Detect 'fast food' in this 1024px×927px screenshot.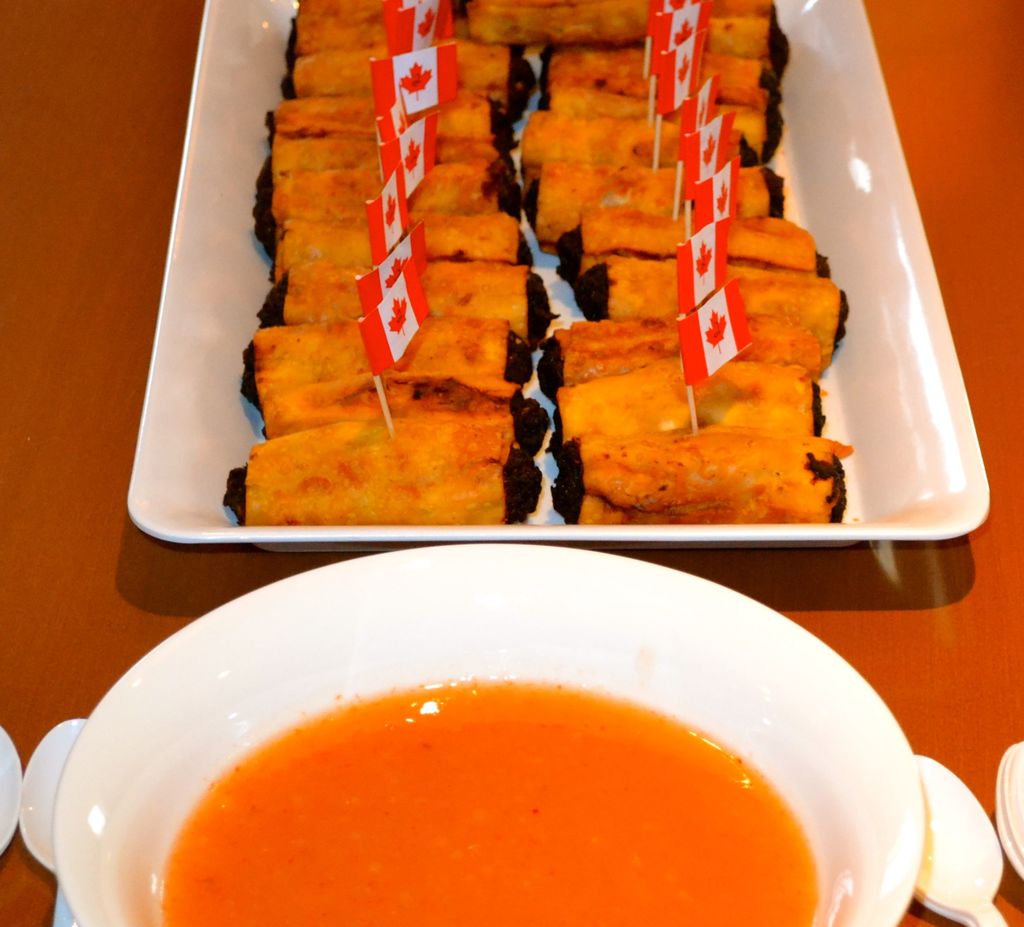
Detection: x1=253, y1=20, x2=857, y2=597.
